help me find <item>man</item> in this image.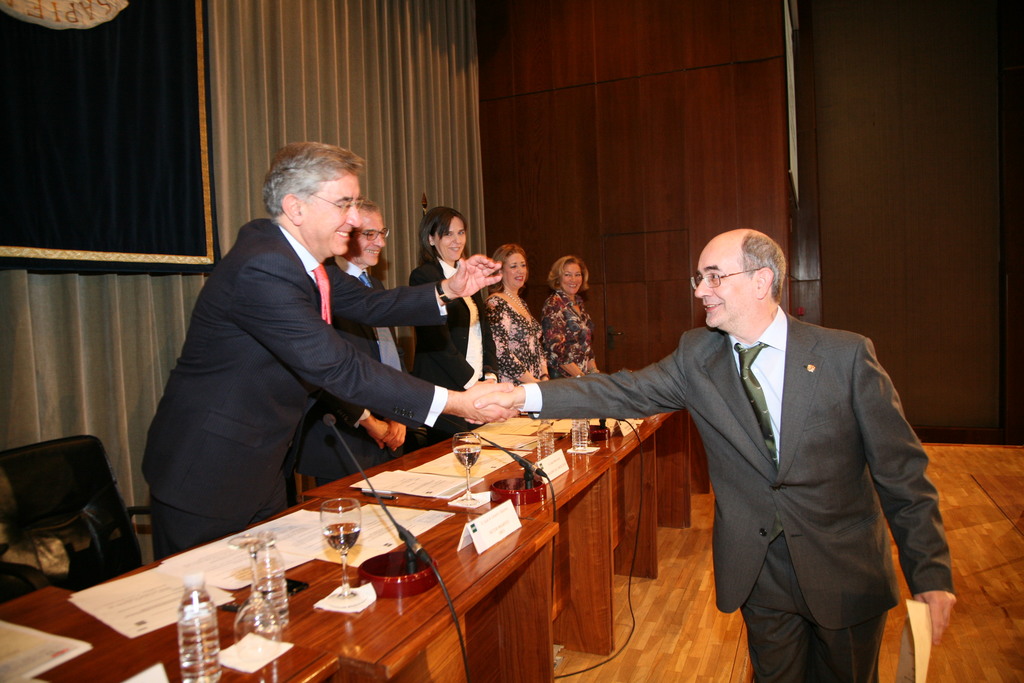
Found it: detection(462, 229, 963, 682).
